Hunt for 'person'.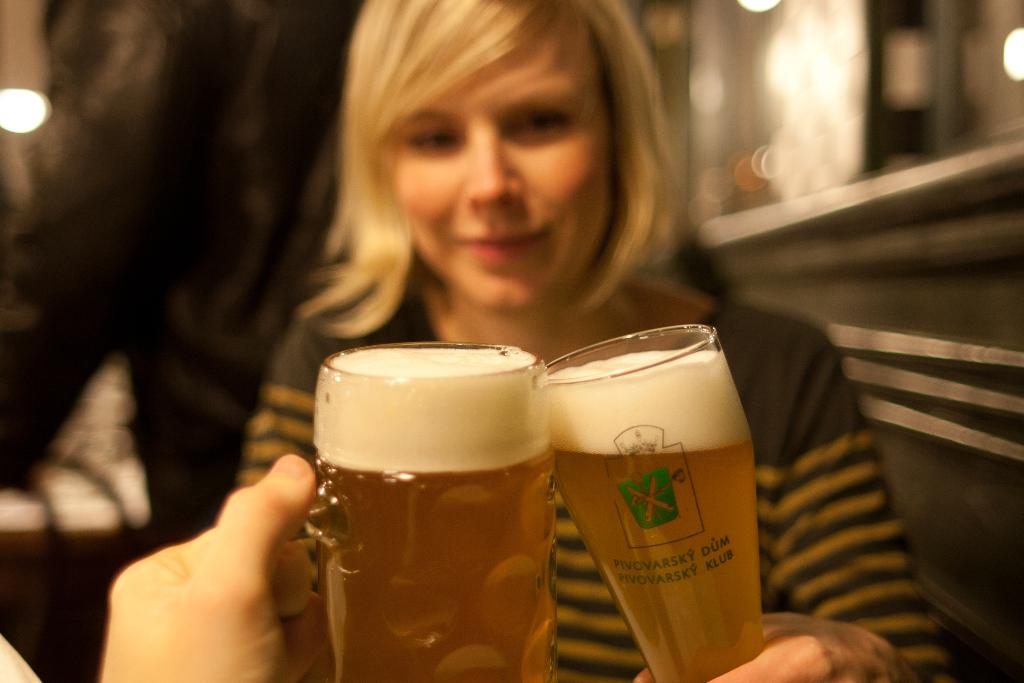
Hunted down at 0, 459, 324, 682.
